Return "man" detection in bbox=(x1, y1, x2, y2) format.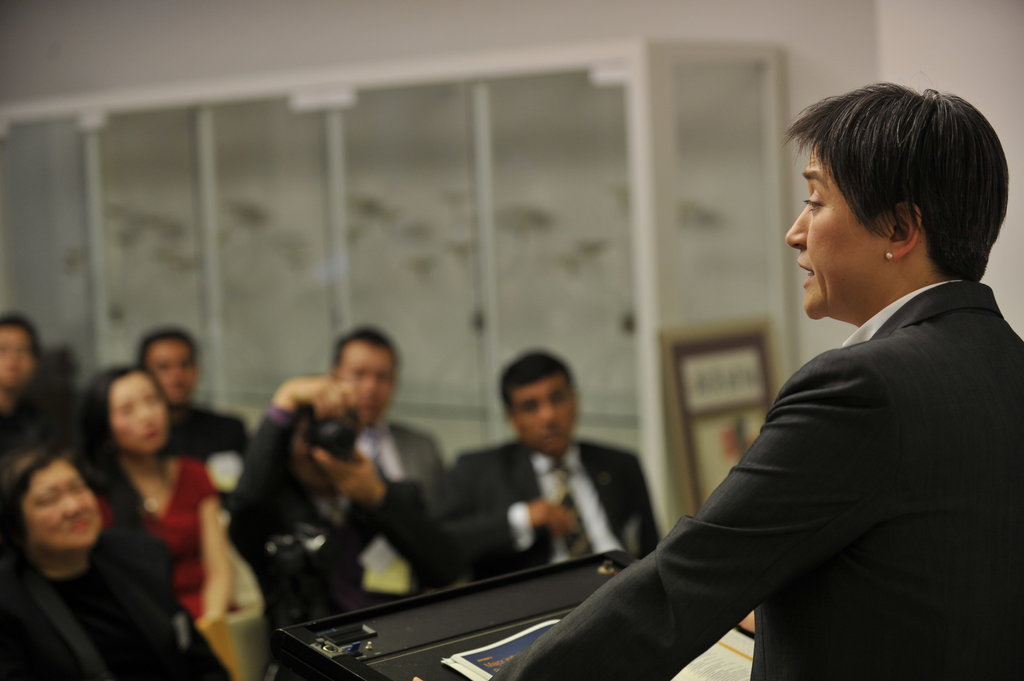
bbox=(330, 326, 443, 509).
